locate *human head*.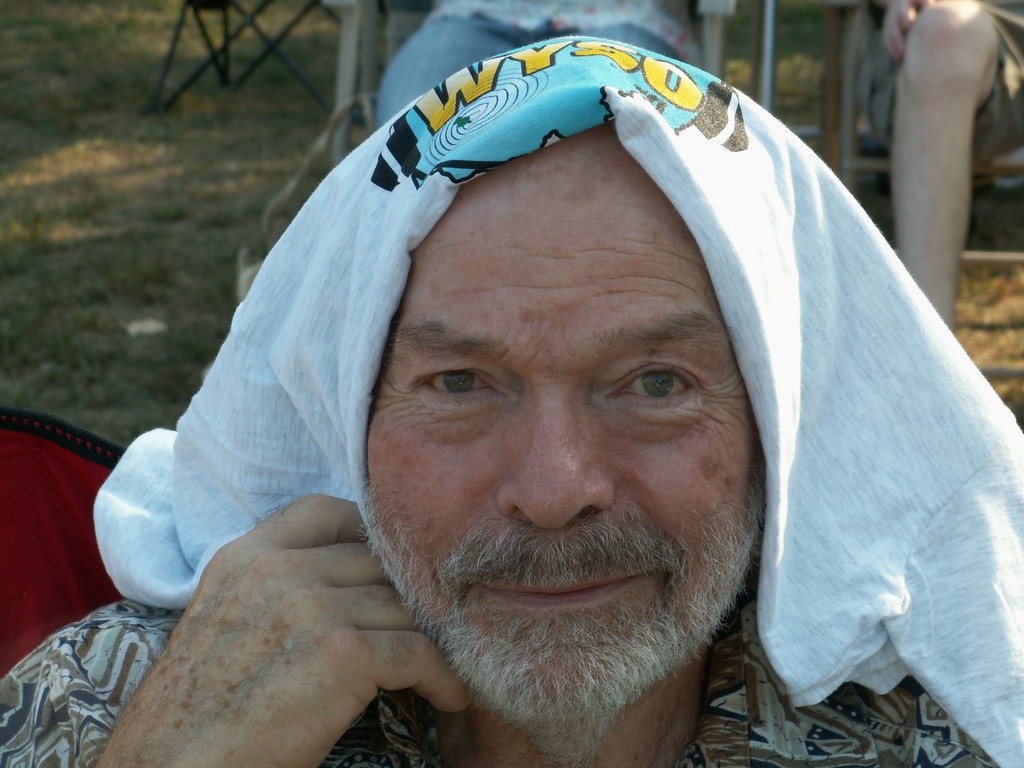
Bounding box: detection(296, 201, 791, 705).
